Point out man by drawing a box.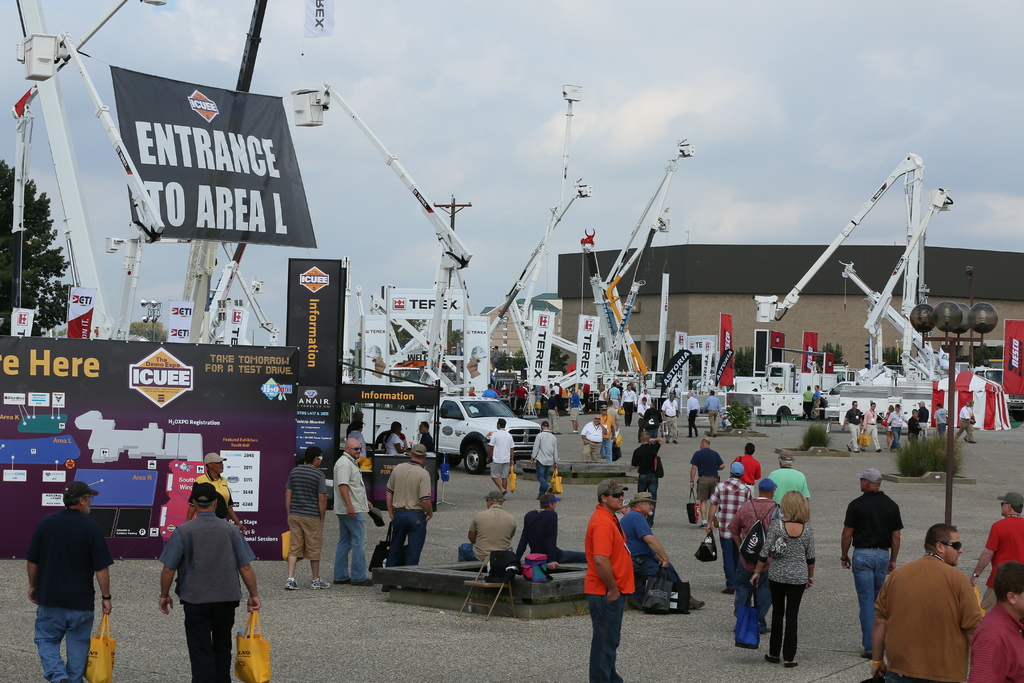
767,450,819,509.
